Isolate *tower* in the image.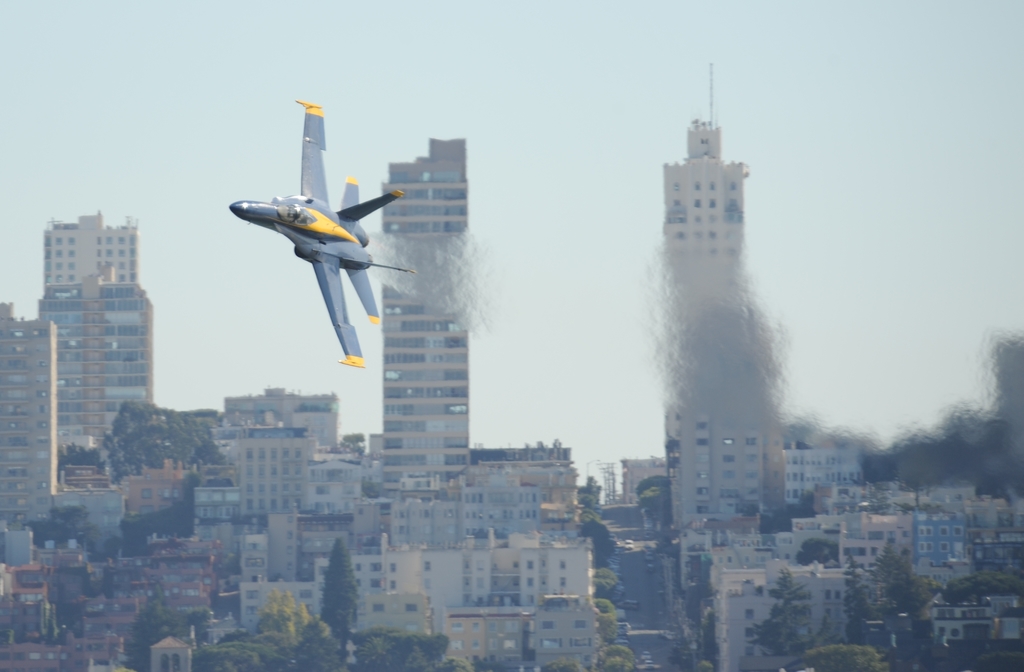
Isolated region: <box>42,215,148,291</box>.
